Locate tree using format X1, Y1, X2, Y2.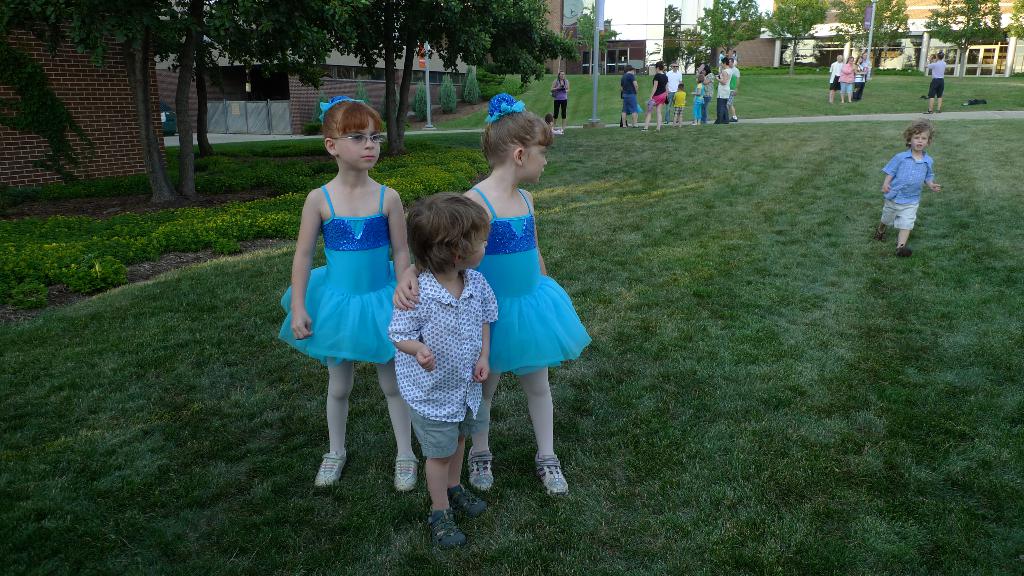
1006, 0, 1023, 40.
